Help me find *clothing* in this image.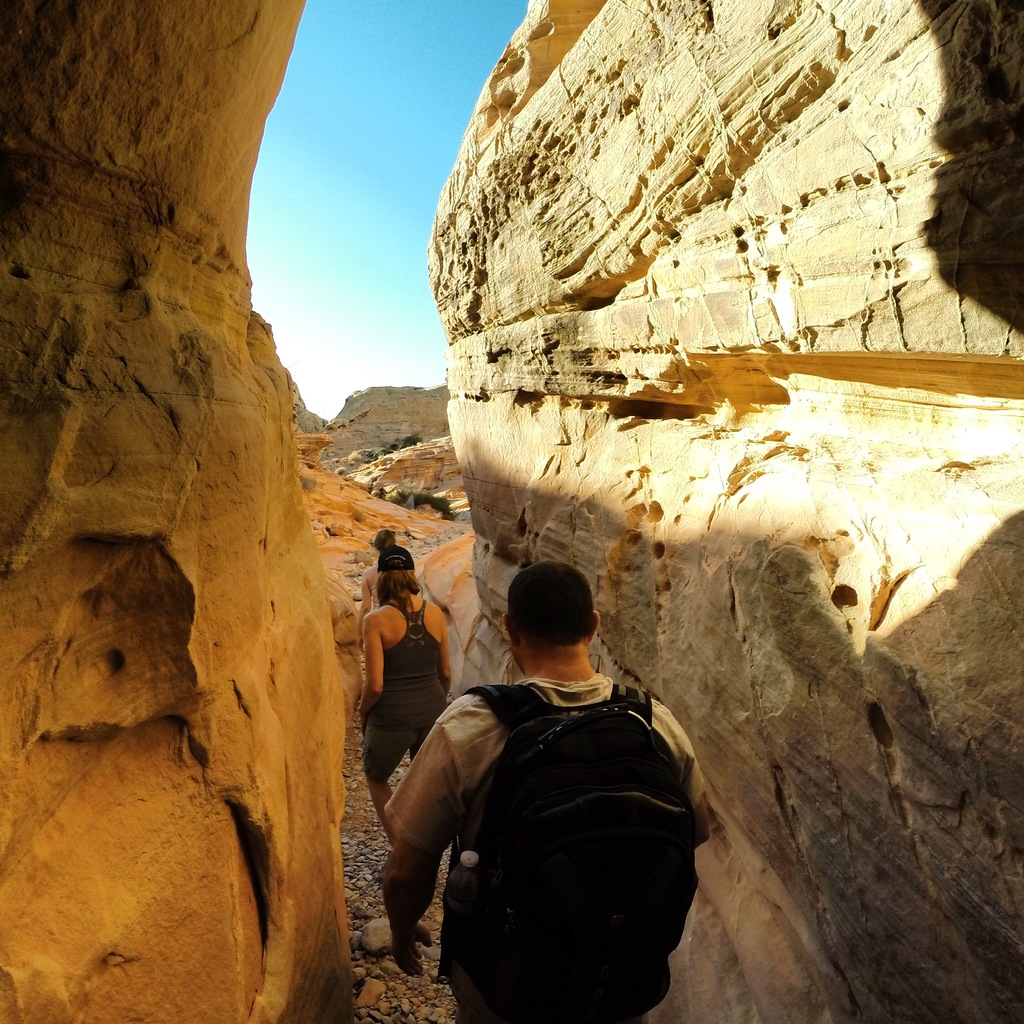
Found it: {"left": 356, "top": 600, "right": 483, "bottom": 822}.
